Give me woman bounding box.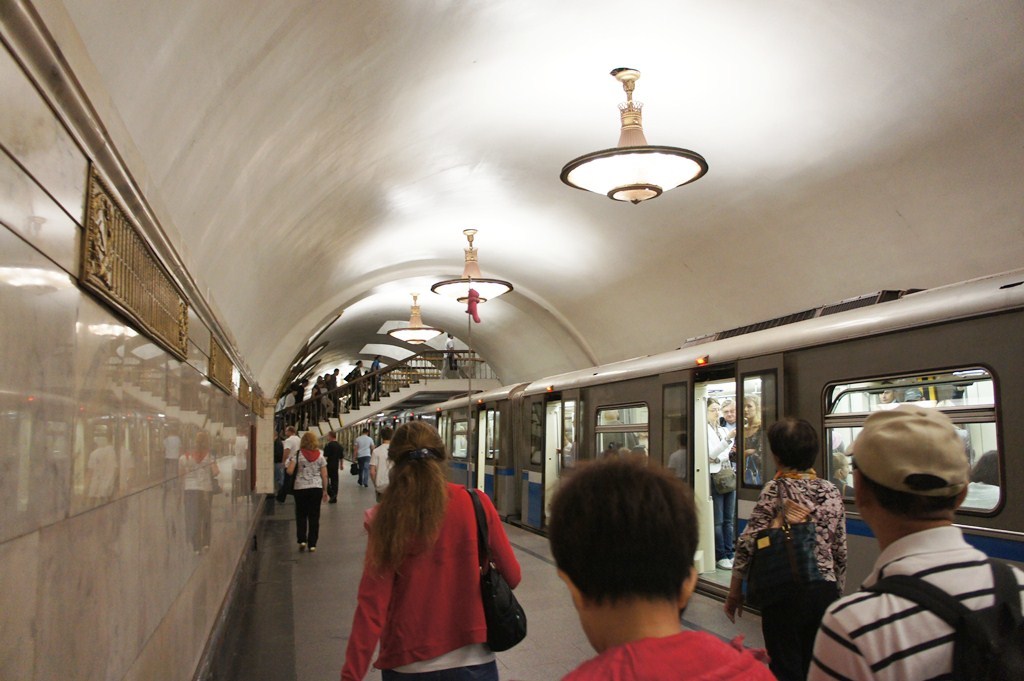
<region>705, 398, 741, 571</region>.
